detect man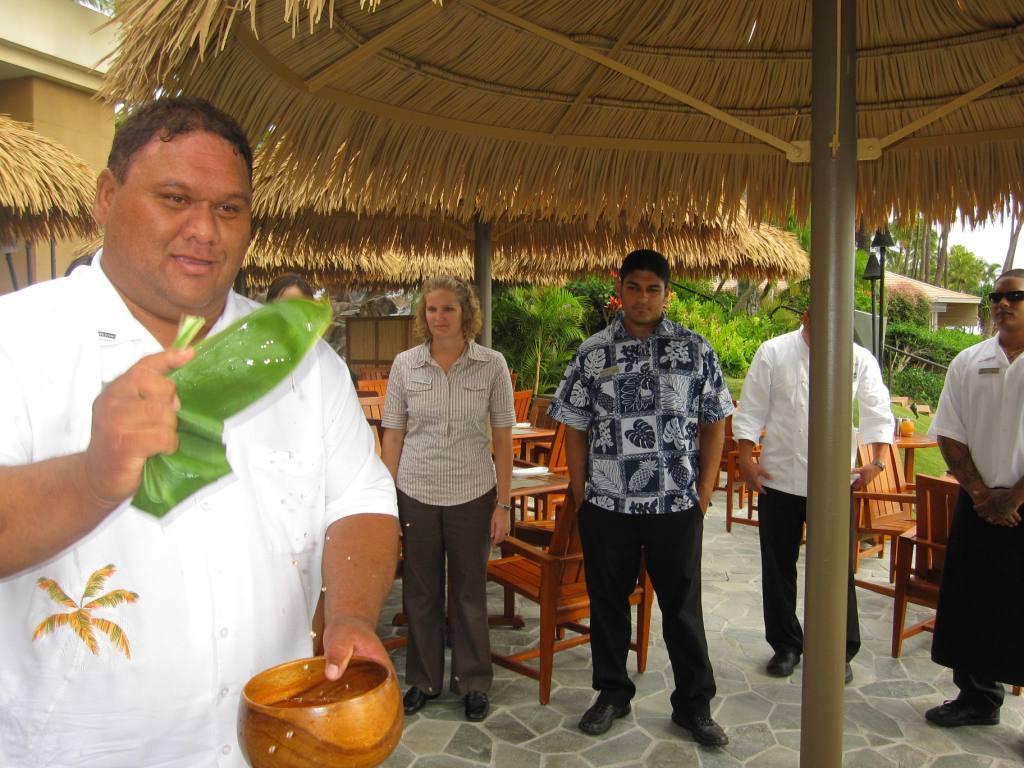
pyautogui.locateOnScreen(731, 310, 895, 687)
